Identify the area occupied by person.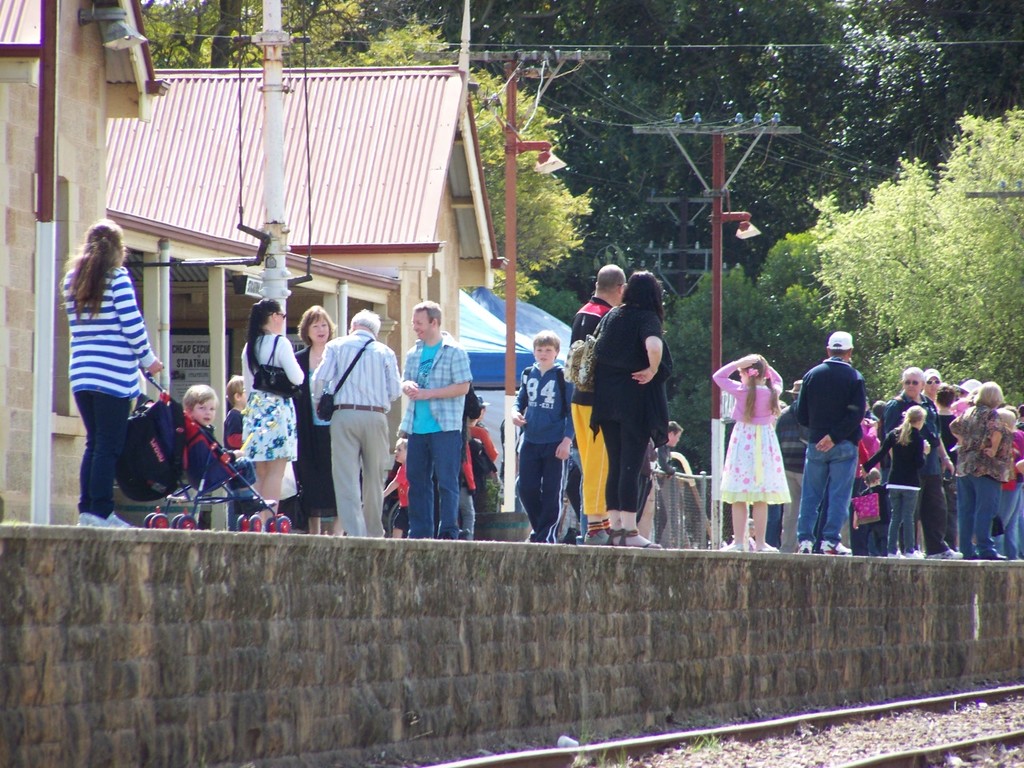
Area: (513, 330, 573, 542).
